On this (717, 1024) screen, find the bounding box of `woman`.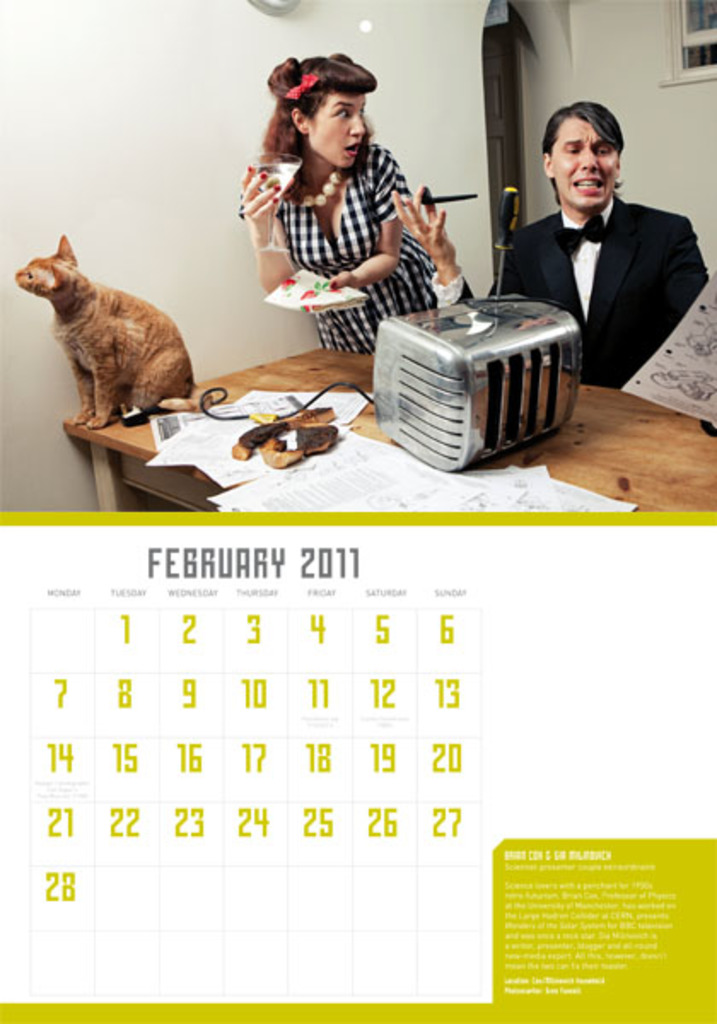
Bounding box: [225, 46, 466, 352].
